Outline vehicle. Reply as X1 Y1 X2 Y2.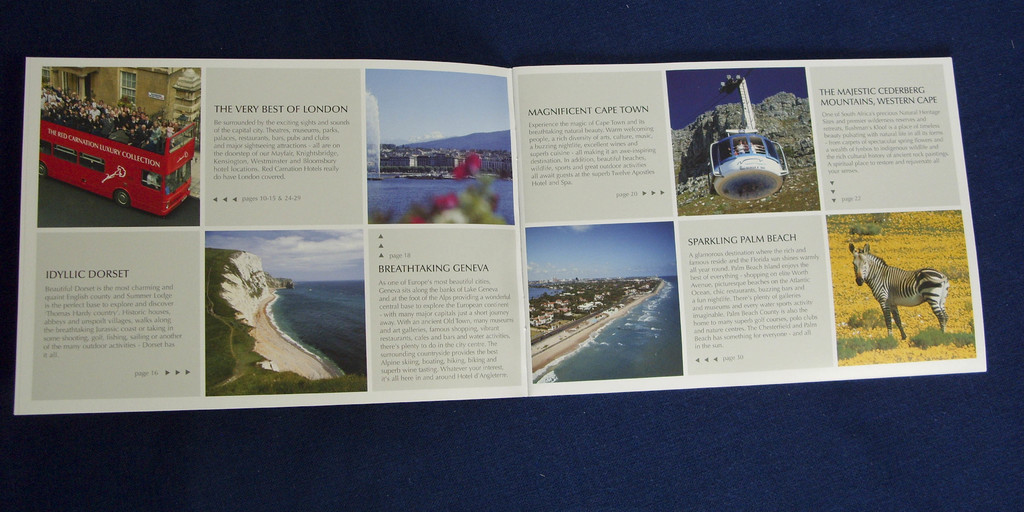
705 113 804 194.
